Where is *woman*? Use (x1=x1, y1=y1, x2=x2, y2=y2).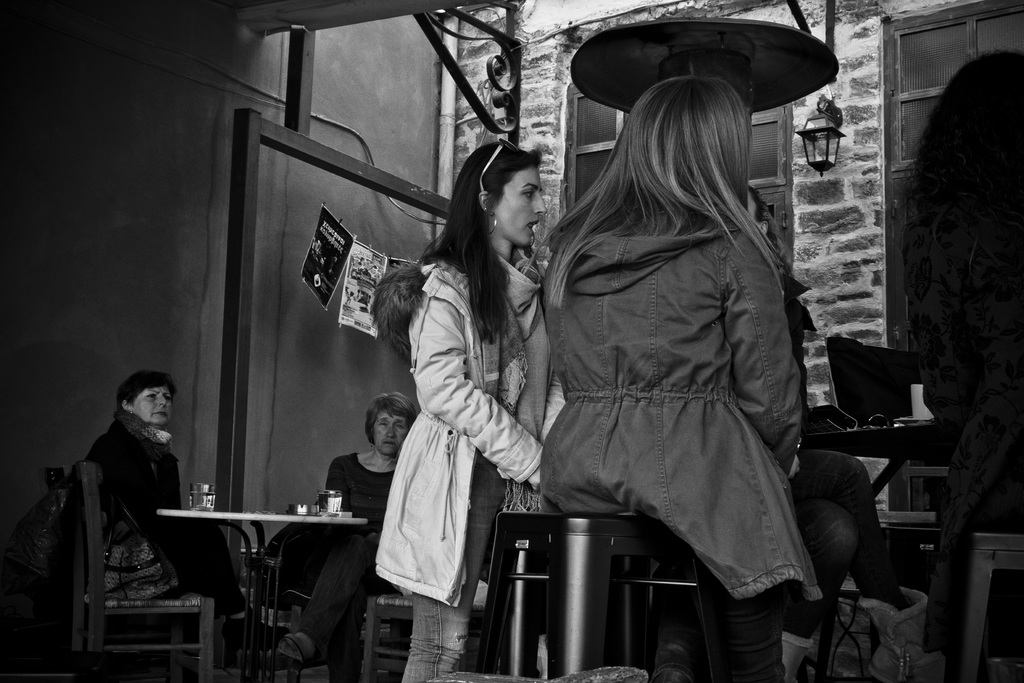
(x1=536, y1=76, x2=814, y2=682).
